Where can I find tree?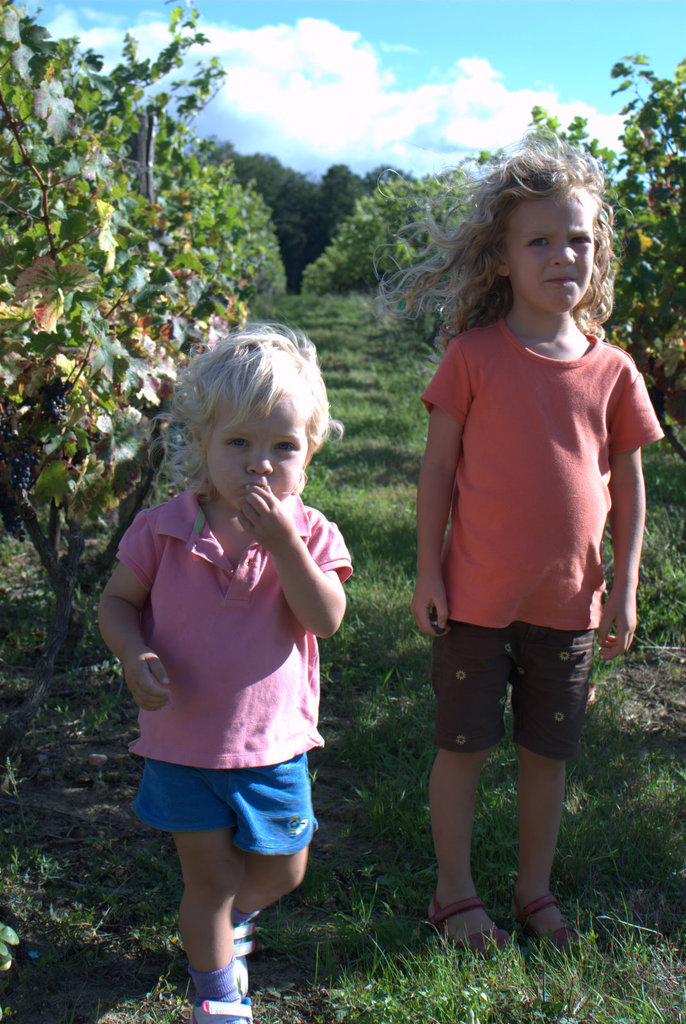
You can find it at {"left": 0, "top": 0, "right": 293, "bottom": 704}.
